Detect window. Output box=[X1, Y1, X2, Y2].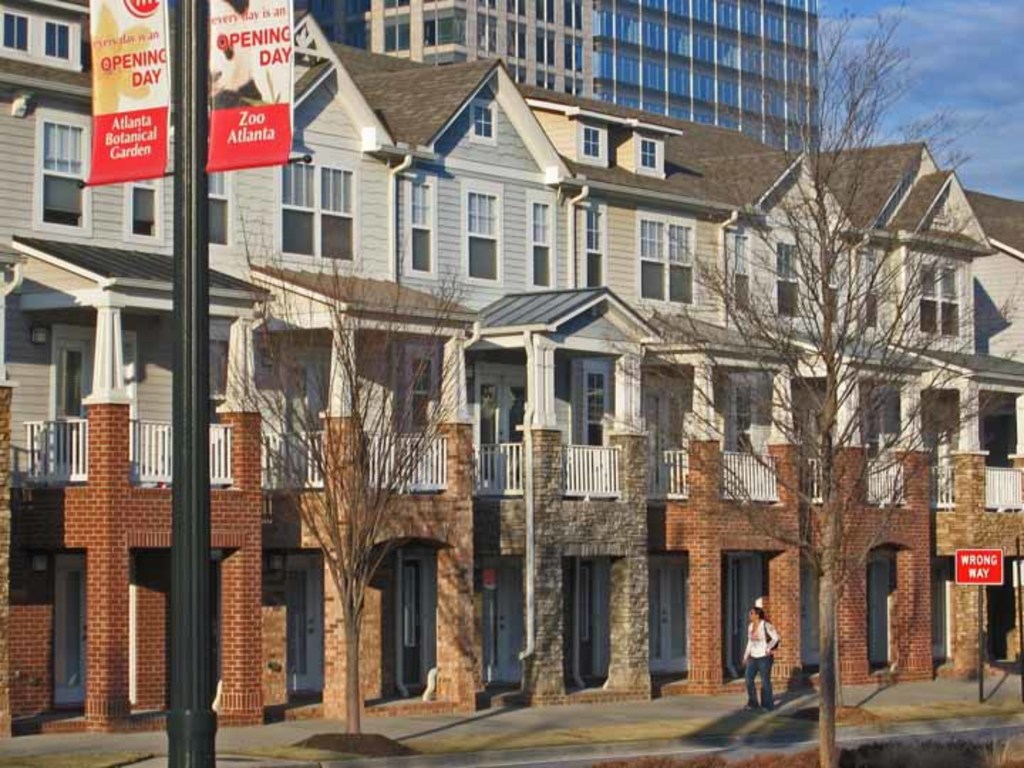
box=[468, 191, 499, 279].
